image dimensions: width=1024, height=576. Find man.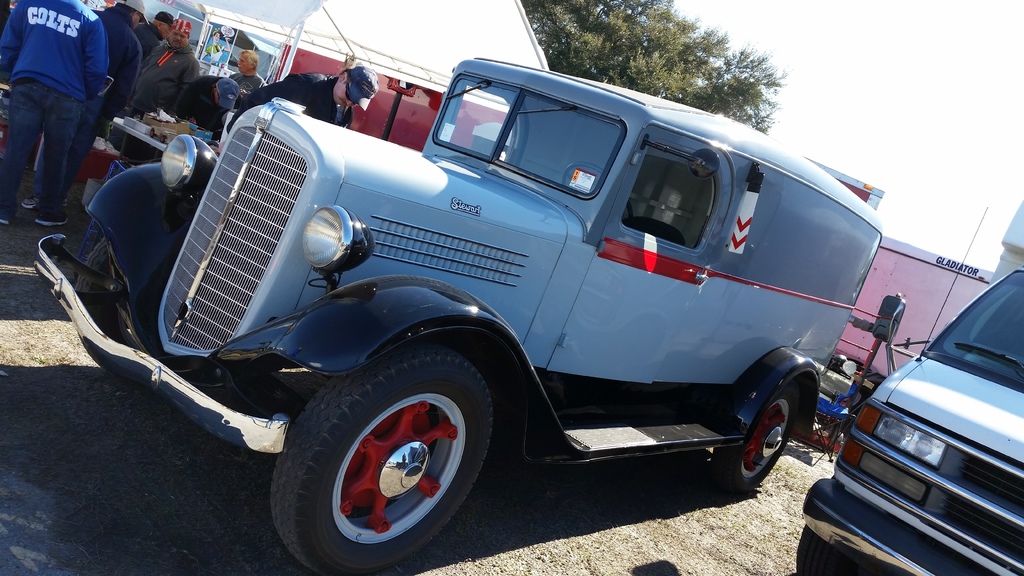
<region>118, 12, 200, 117</region>.
